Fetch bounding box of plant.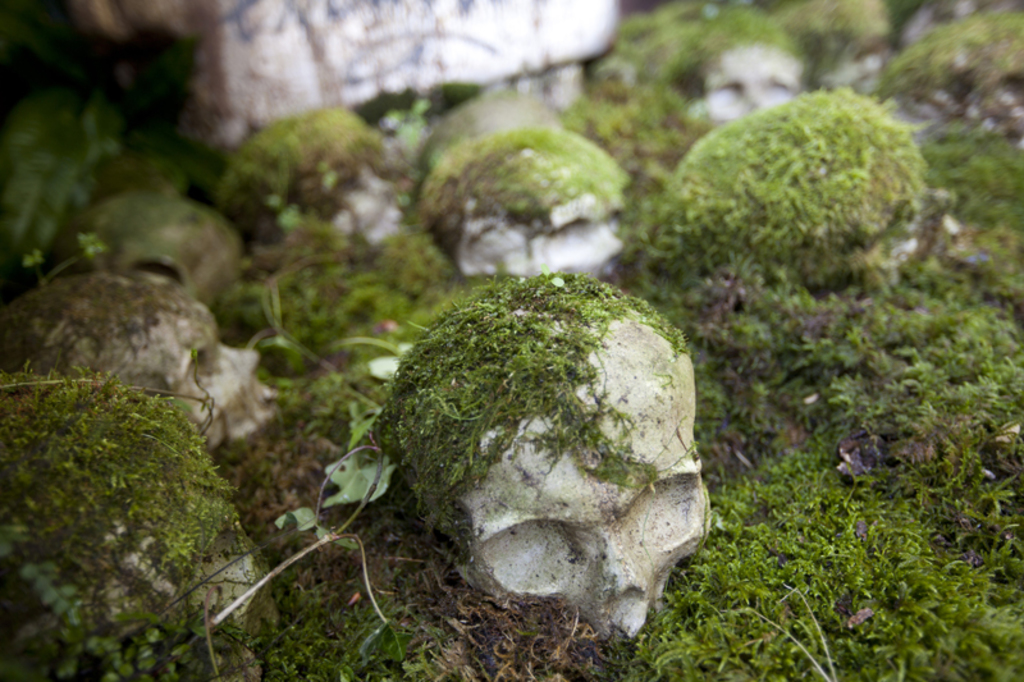
Bbox: [406,115,643,288].
